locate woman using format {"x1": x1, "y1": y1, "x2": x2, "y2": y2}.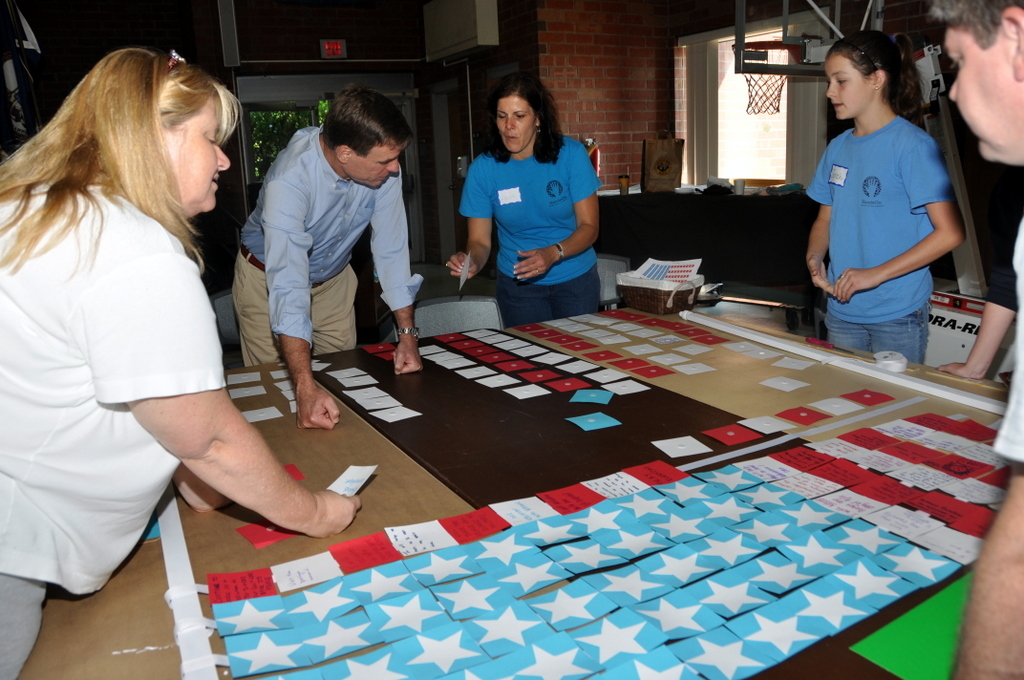
{"x1": 438, "y1": 68, "x2": 605, "y2": 331}.
